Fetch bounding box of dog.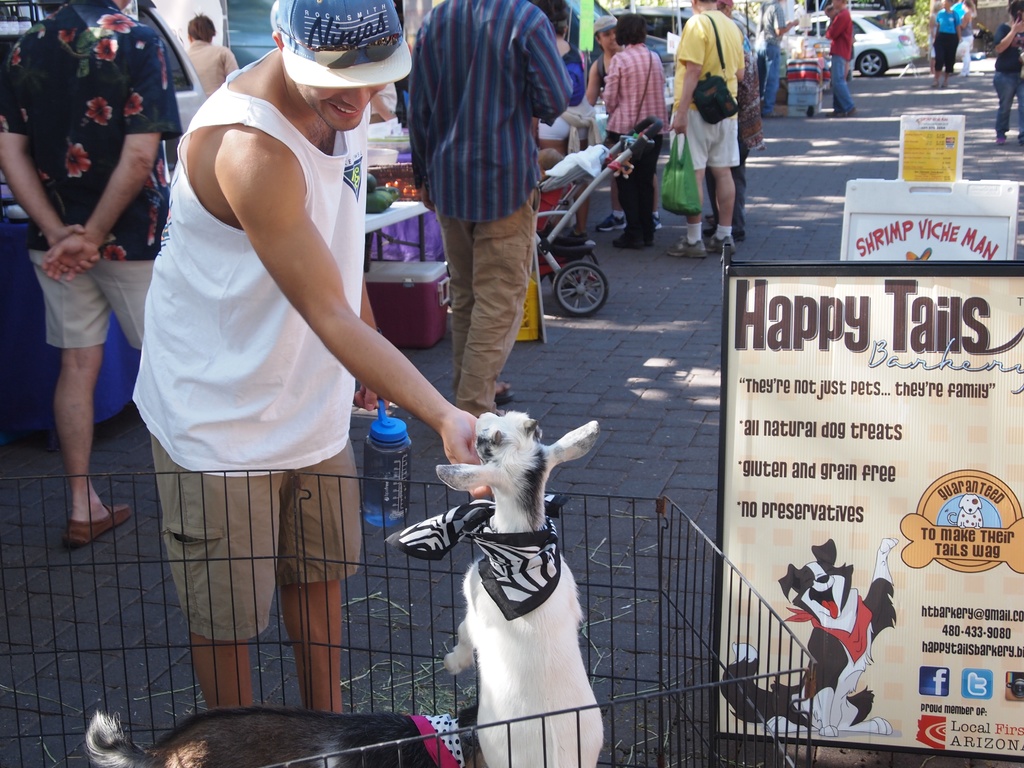
Bbox: (x1=719, y1=537, x2=898, y2=738).
